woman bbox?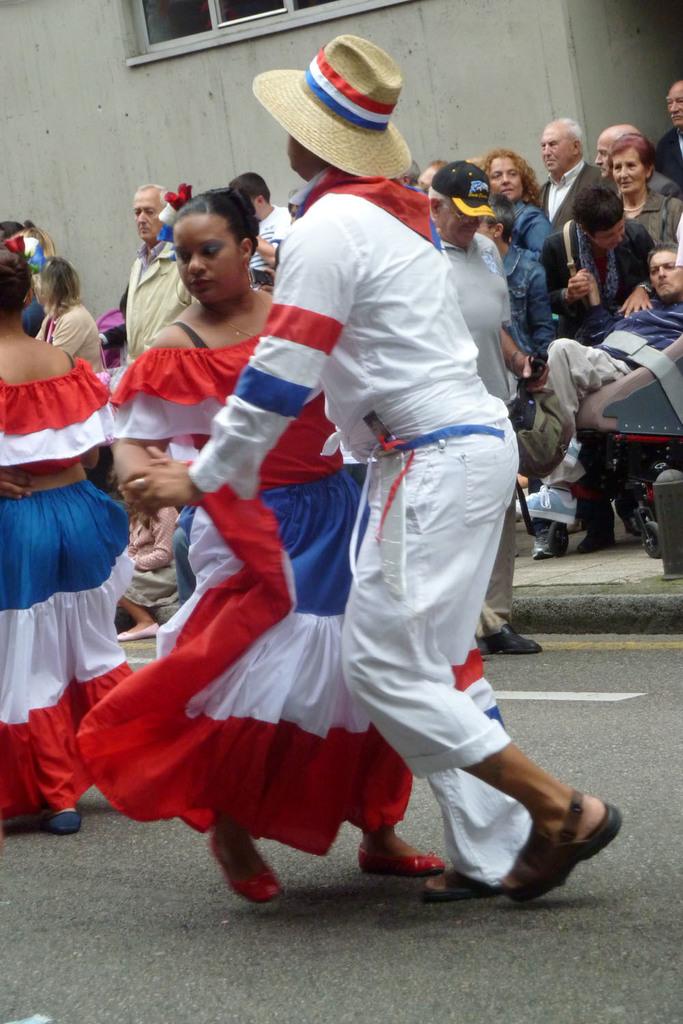
0,240,155,840
